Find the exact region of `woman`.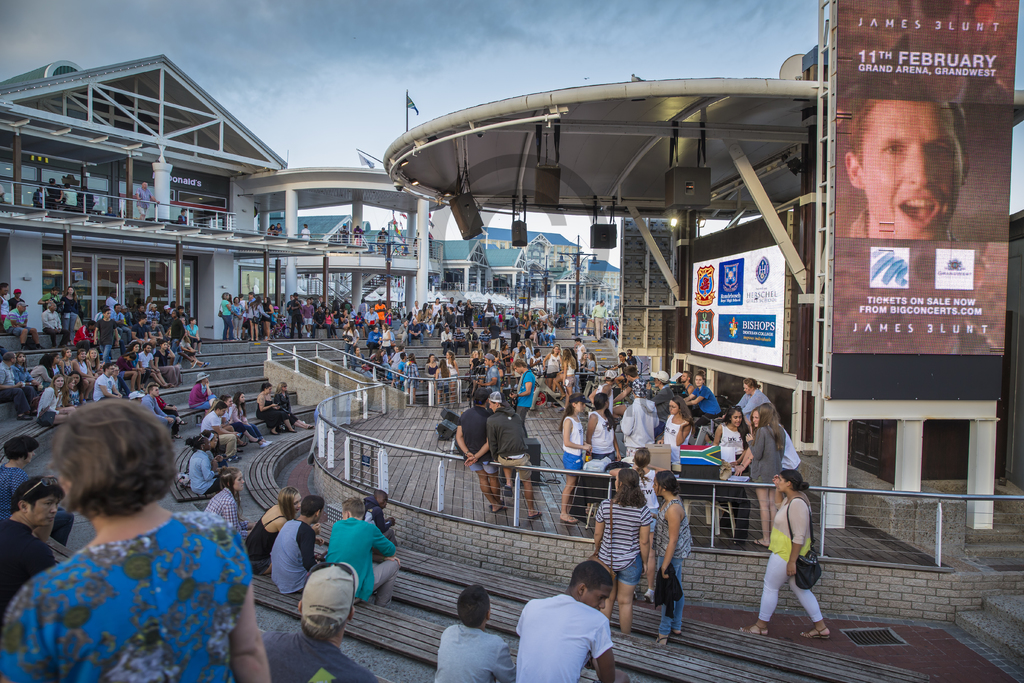
Exact region: box(712, 407, 753, 554).
